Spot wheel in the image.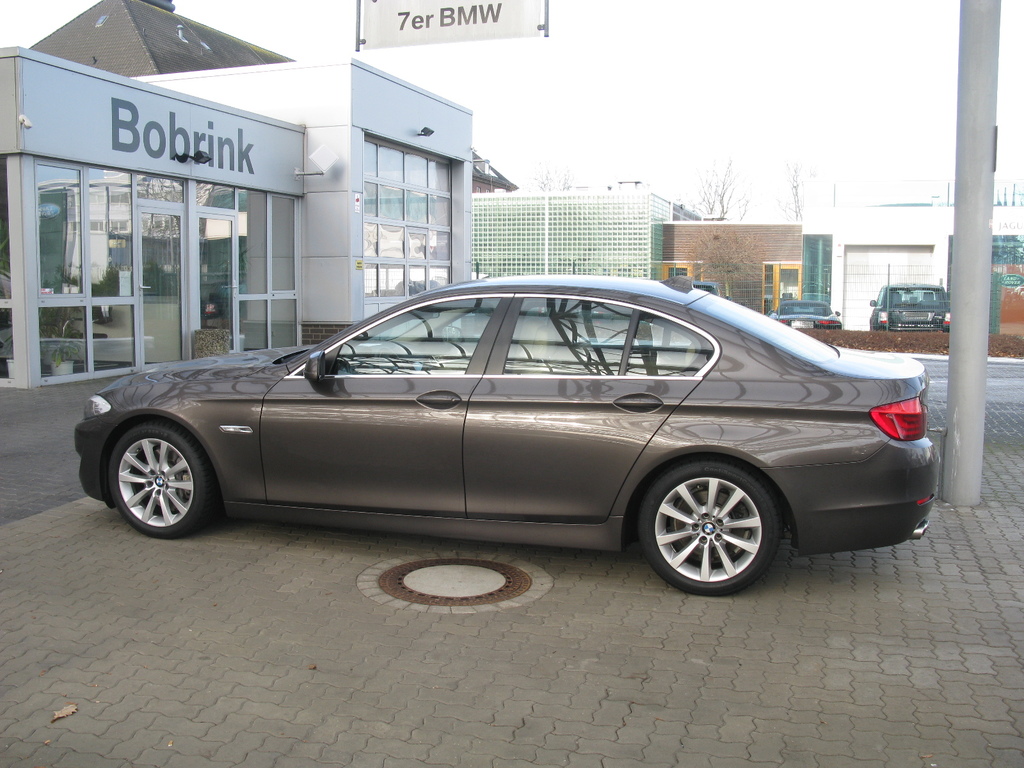
wheel found at BBox(108, 420, 218, 538).
